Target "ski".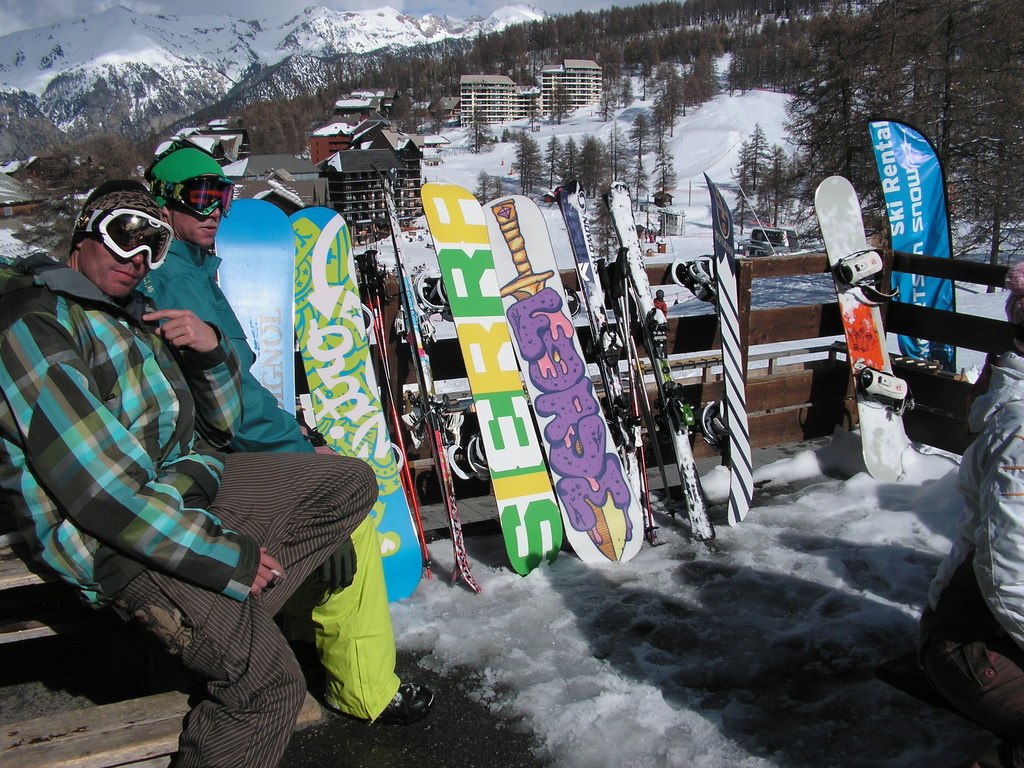
Target region: 814/183/948/468.
